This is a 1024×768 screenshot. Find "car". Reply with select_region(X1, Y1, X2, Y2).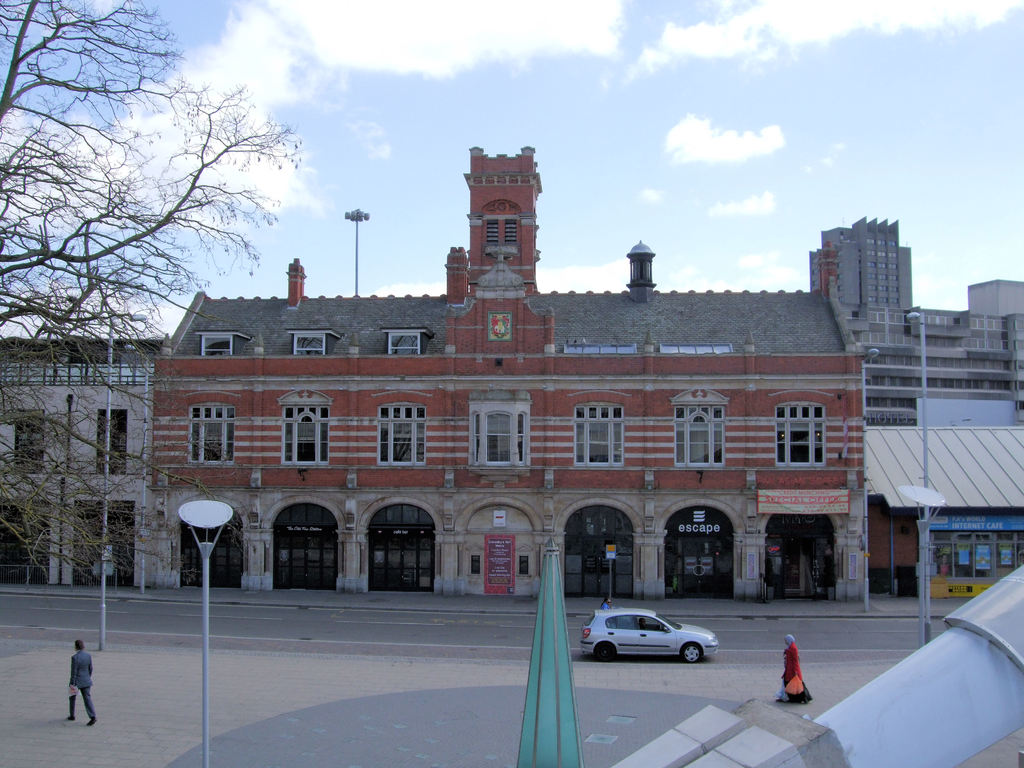
select_region(587, 612, 726, 676).
